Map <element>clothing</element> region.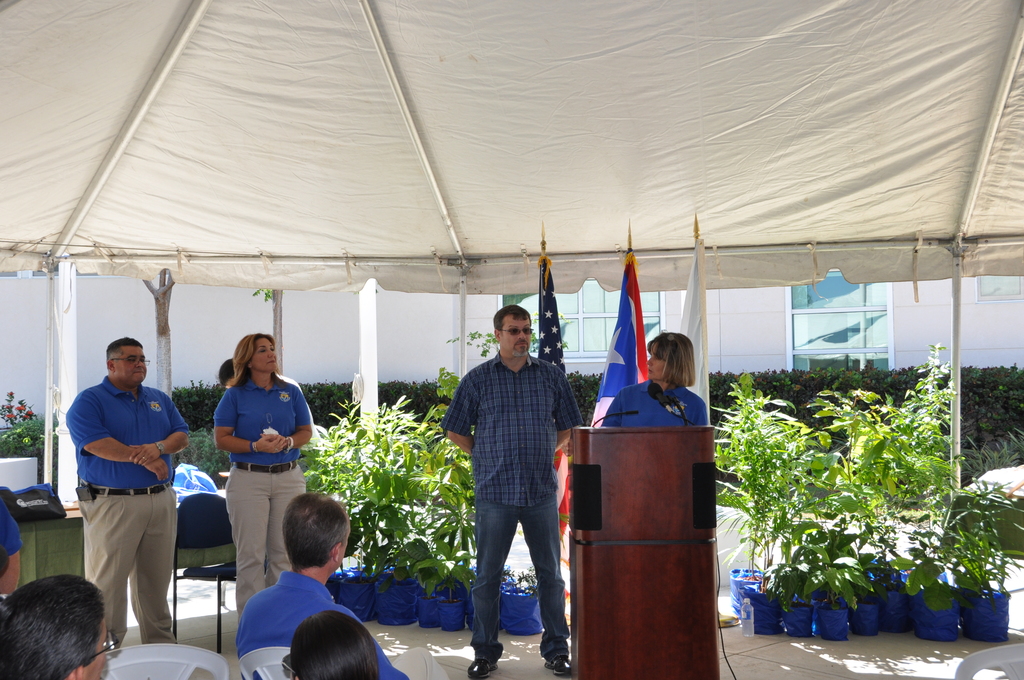
Mapped to (left=64, top=361, right=188, bottom=636).
